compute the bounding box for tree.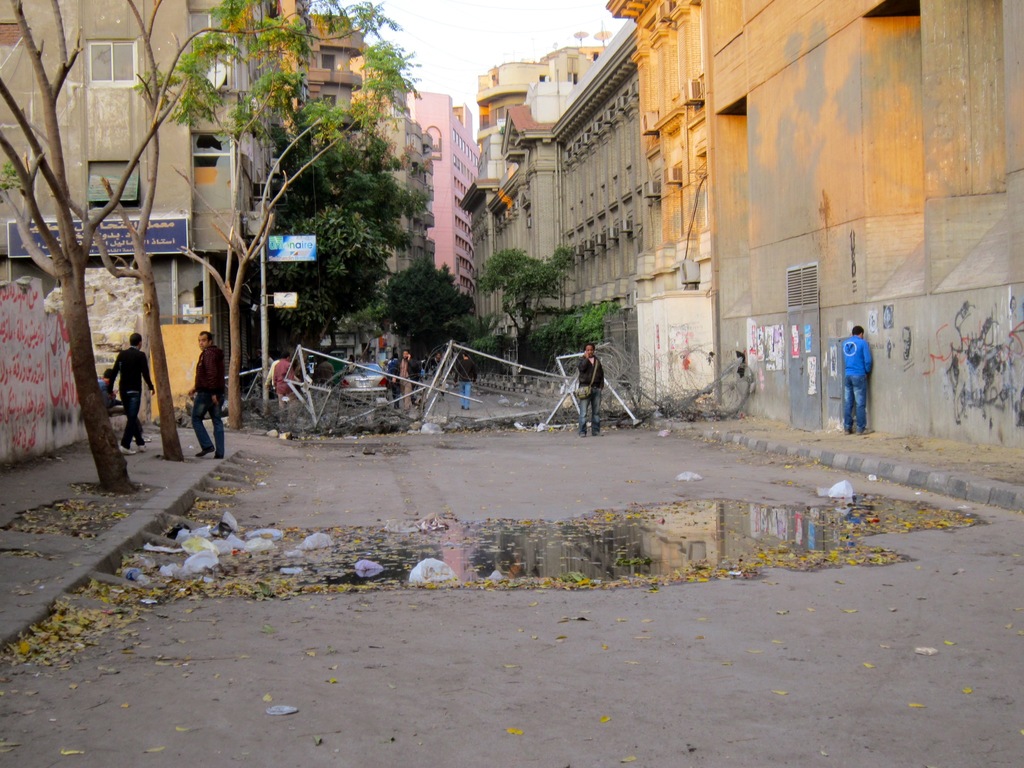
<region>0, 0, 397, 494</region>.
